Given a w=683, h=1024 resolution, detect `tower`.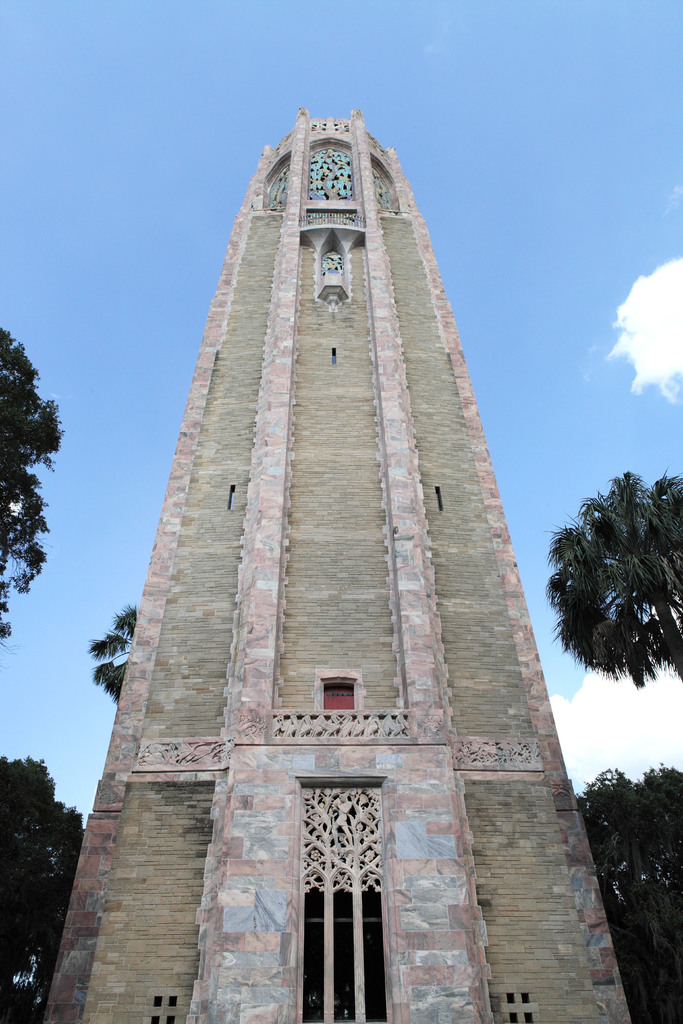
(x1=49, y1=90, x2=605, y2=966).
